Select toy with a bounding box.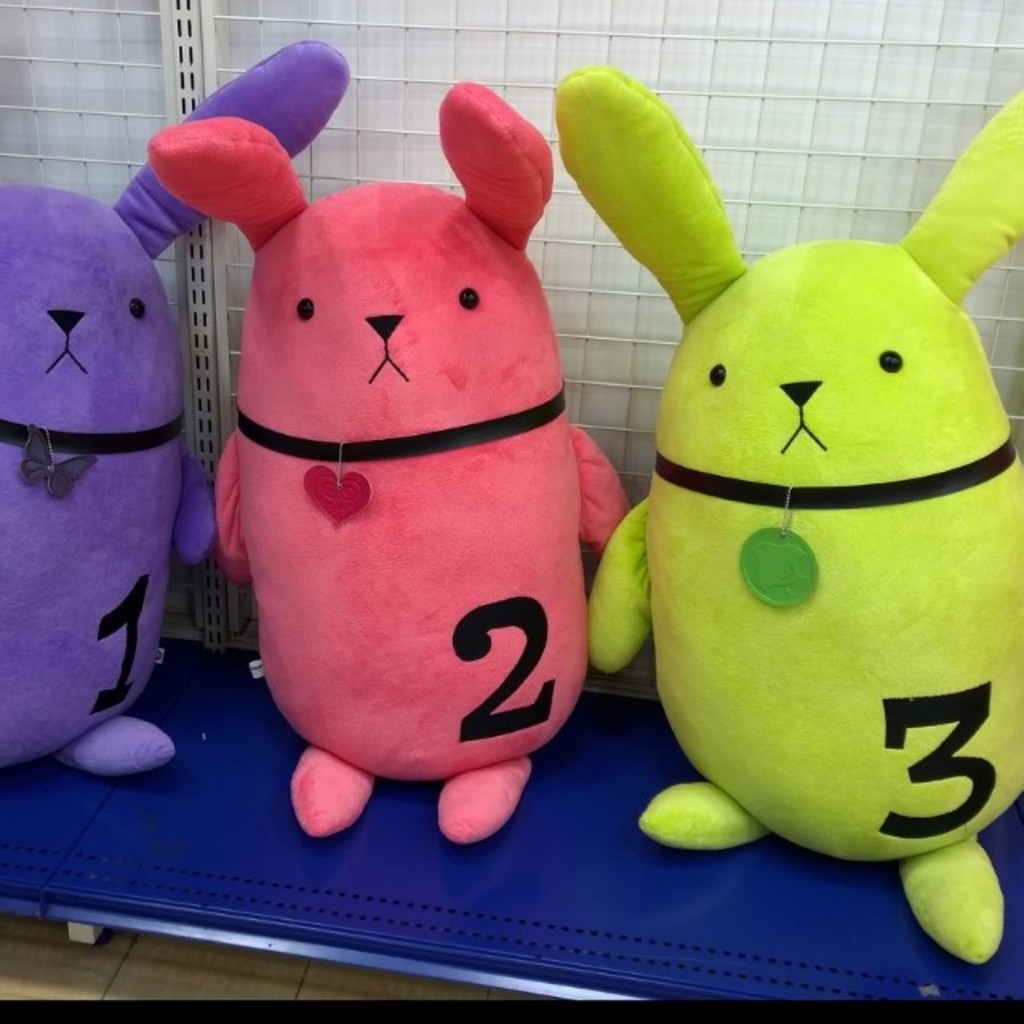
x1=0, y1=40, x2=357, y2=779.
